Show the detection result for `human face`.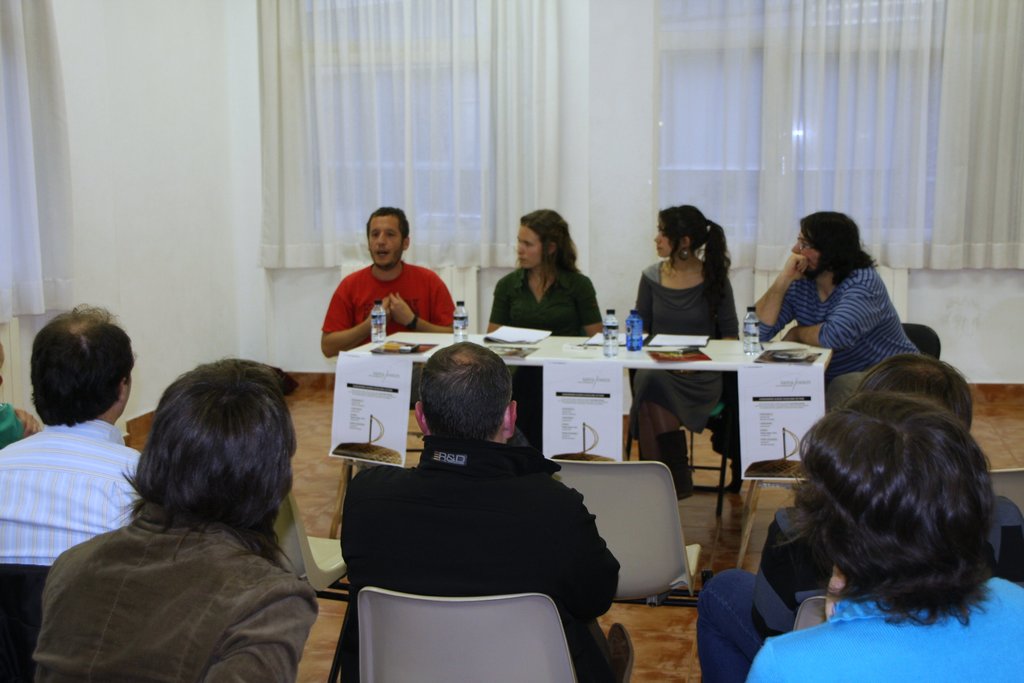
<box>792,235,819,273</box>.
